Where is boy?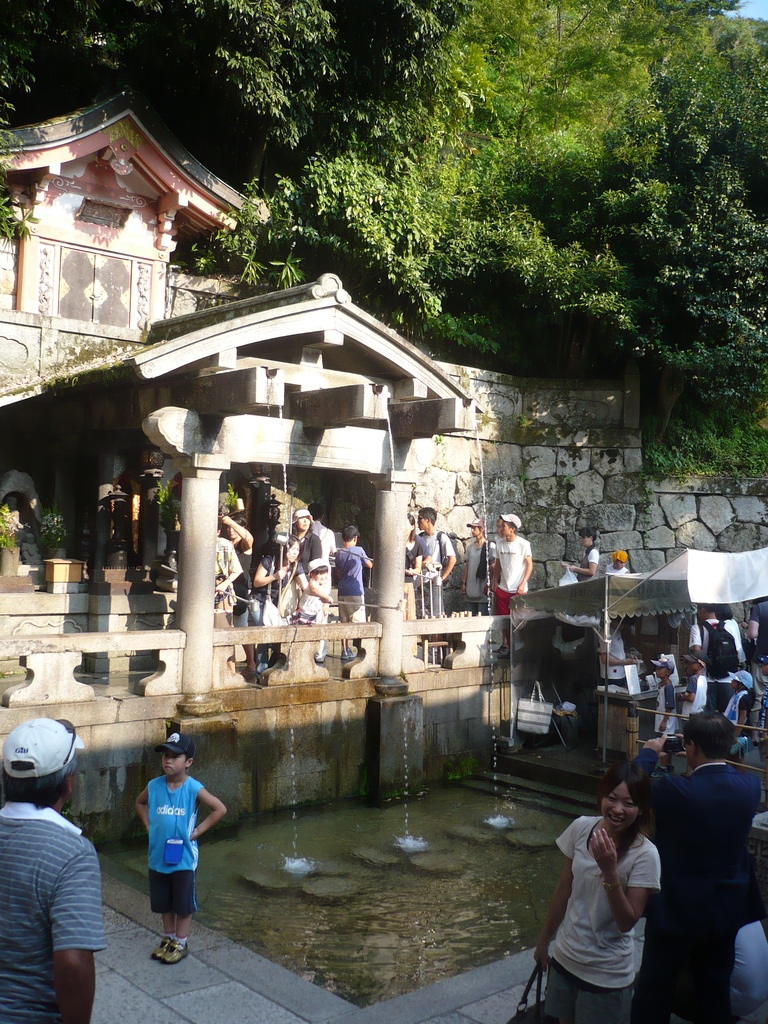
650:660:680:758.
